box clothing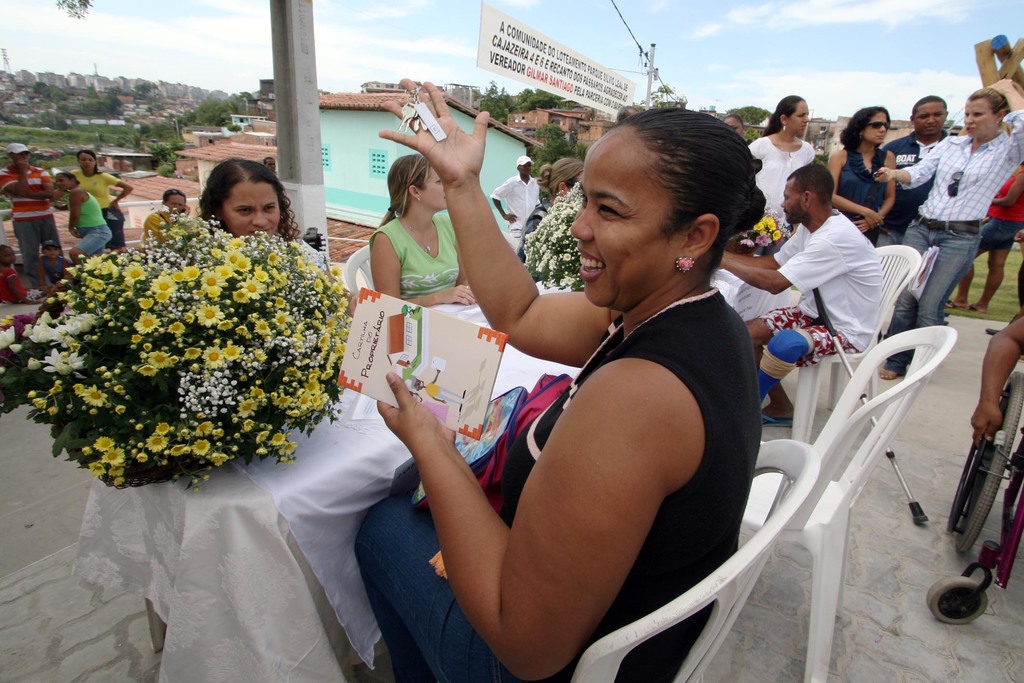
[left=749, top=133, right=805, bottom=236]
